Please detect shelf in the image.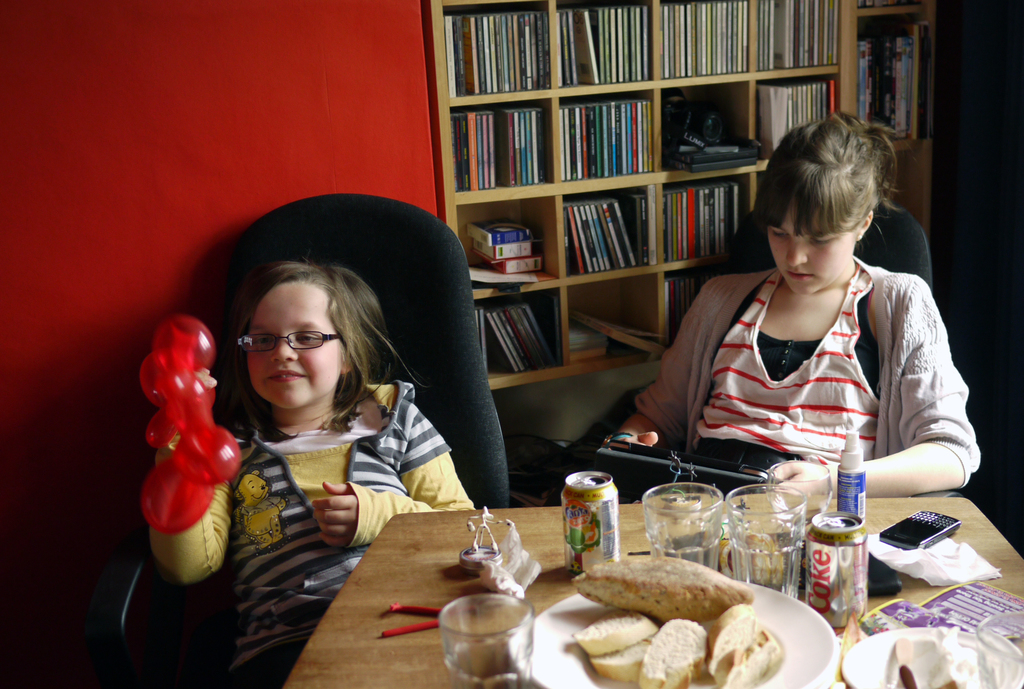
box(753, 77, 845, 162).
